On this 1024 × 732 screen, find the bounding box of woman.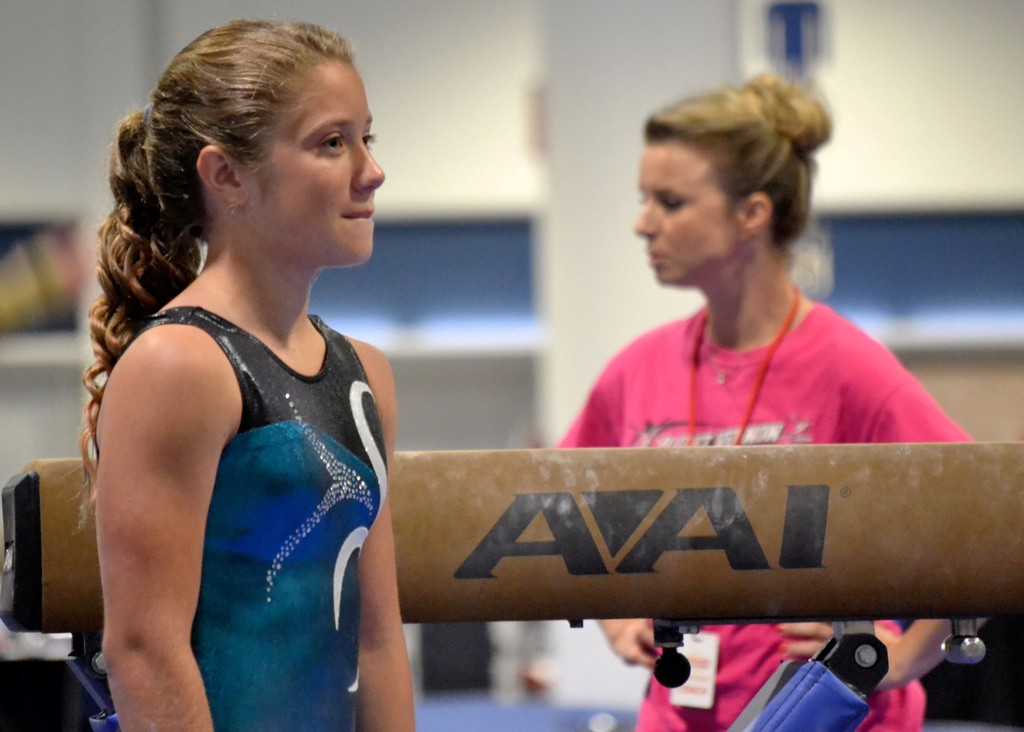
Bounding box: bbox=[547, 71, 981, 731].
